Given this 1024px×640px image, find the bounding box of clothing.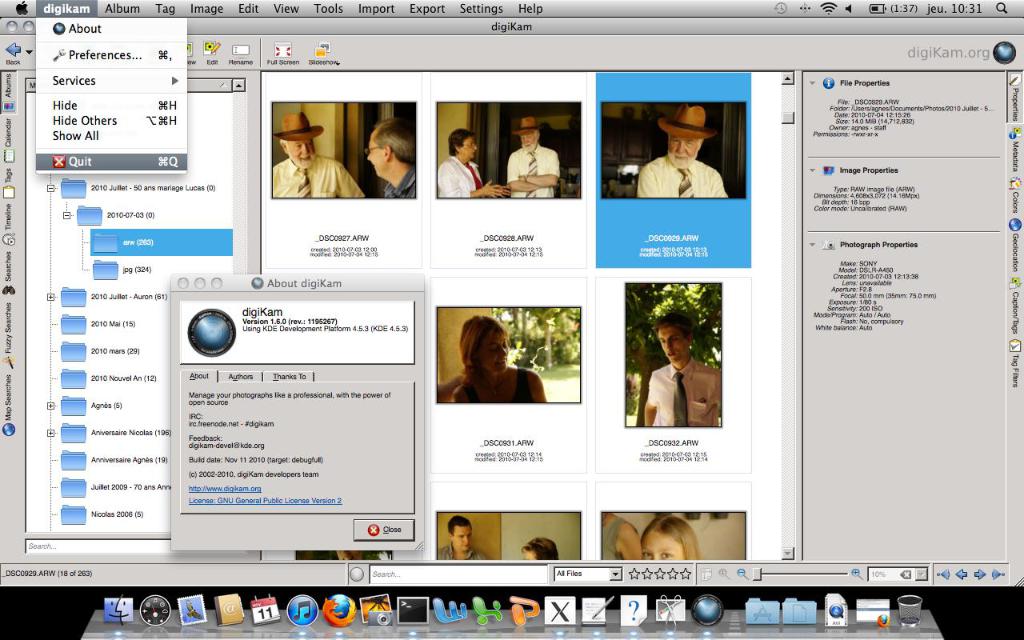
<region>464, 366, 533, 404</region>.
